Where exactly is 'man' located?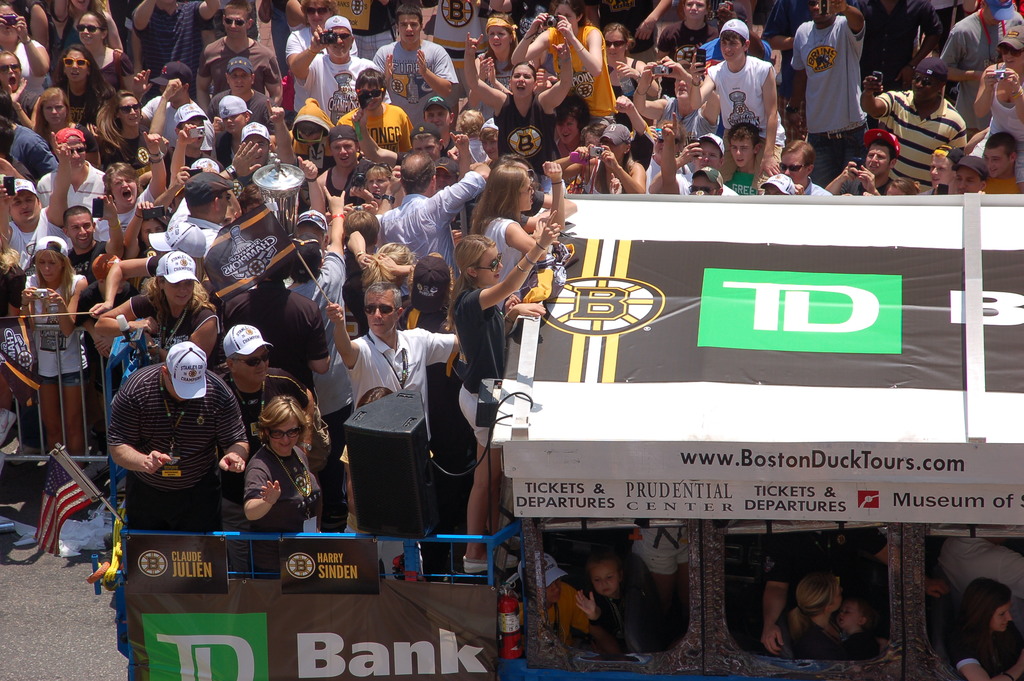
Its bounding box is 129:63:207:153.
